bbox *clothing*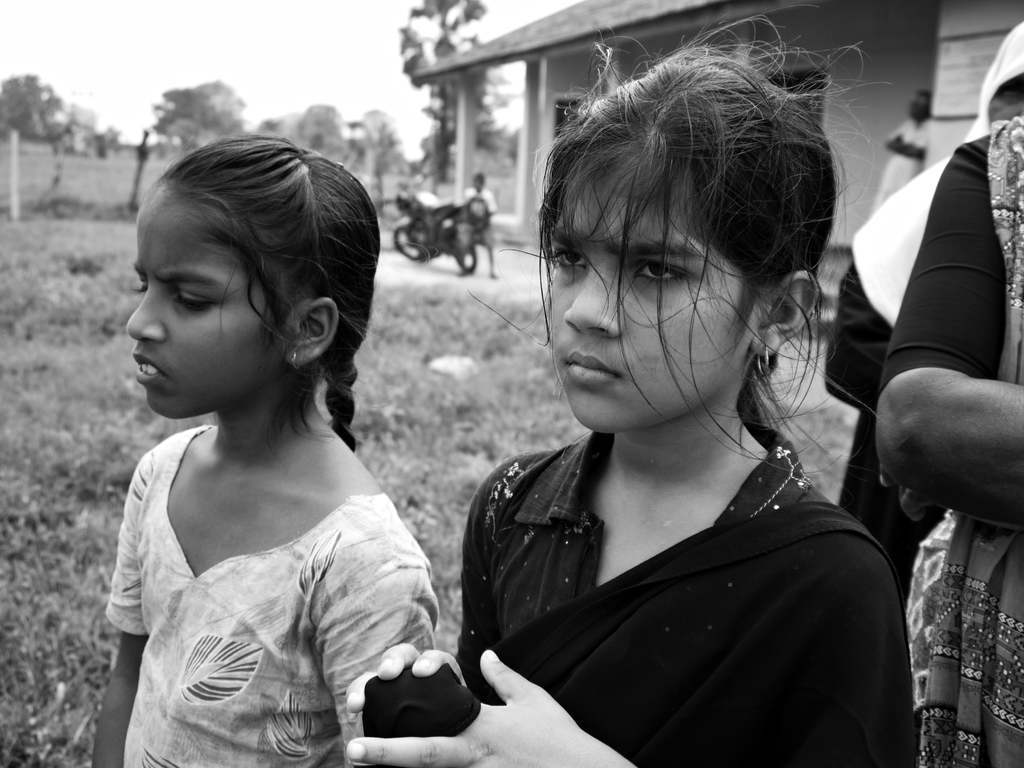
crop(99, 423, 442, 767)
